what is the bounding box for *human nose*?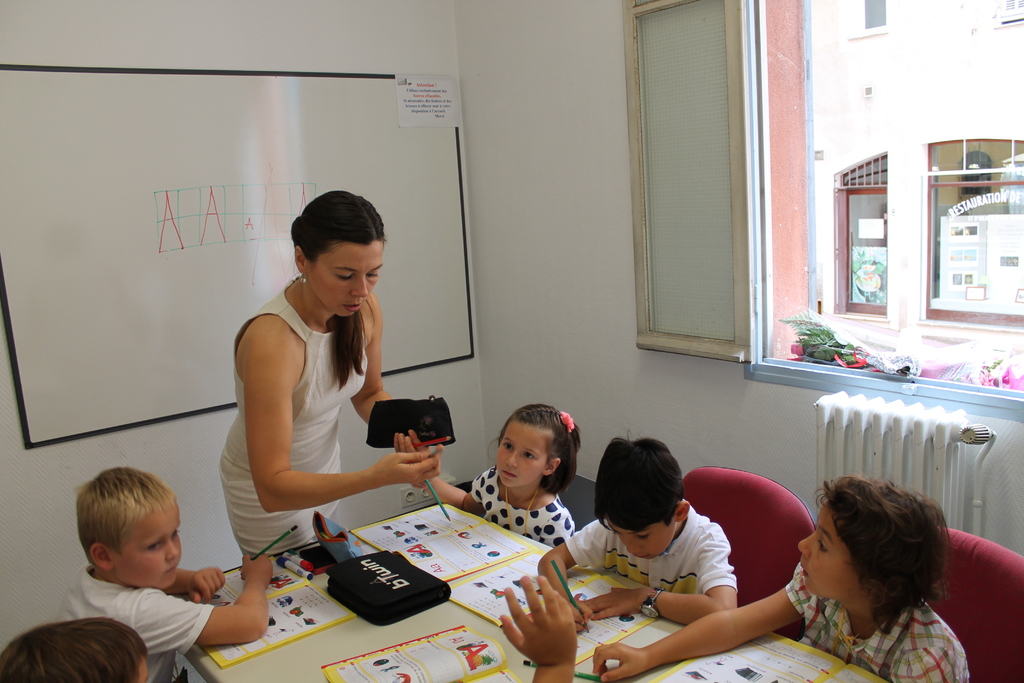
bbox(165, 539, 182, 559).
